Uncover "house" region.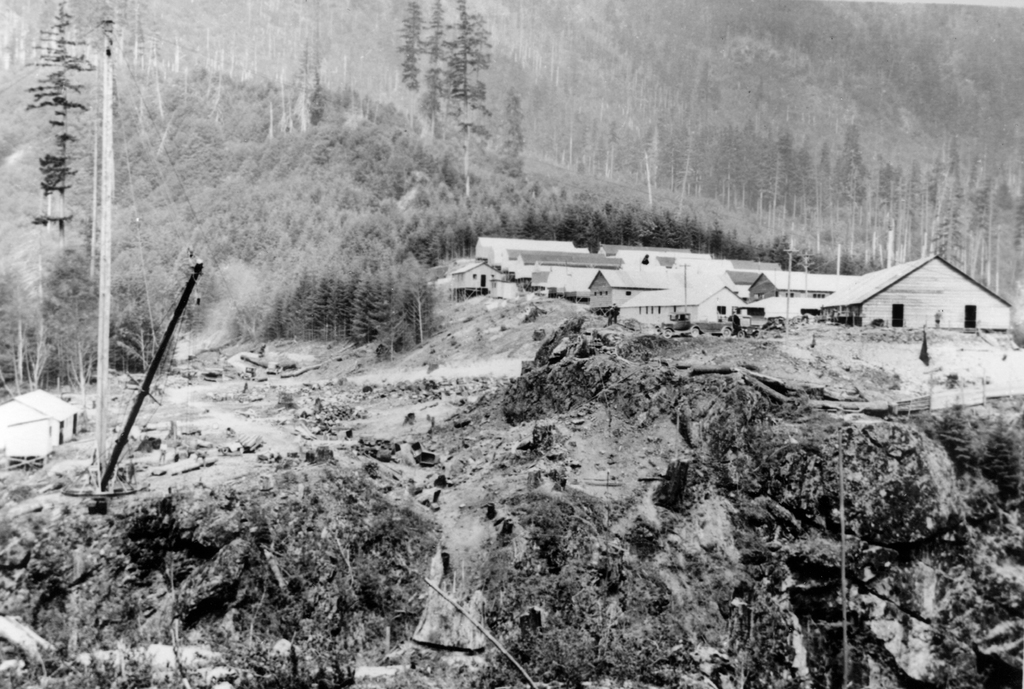
Uncovered: 796 244 1012 340.
